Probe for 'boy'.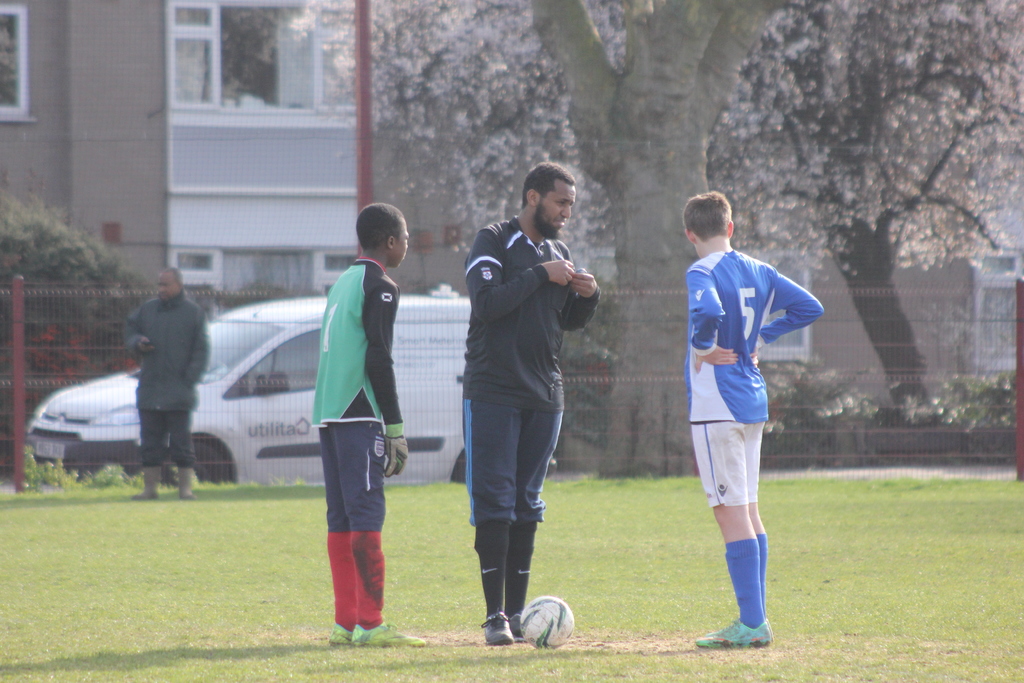
Probe result: [left=286, top=202, right=419, bottom=645].
